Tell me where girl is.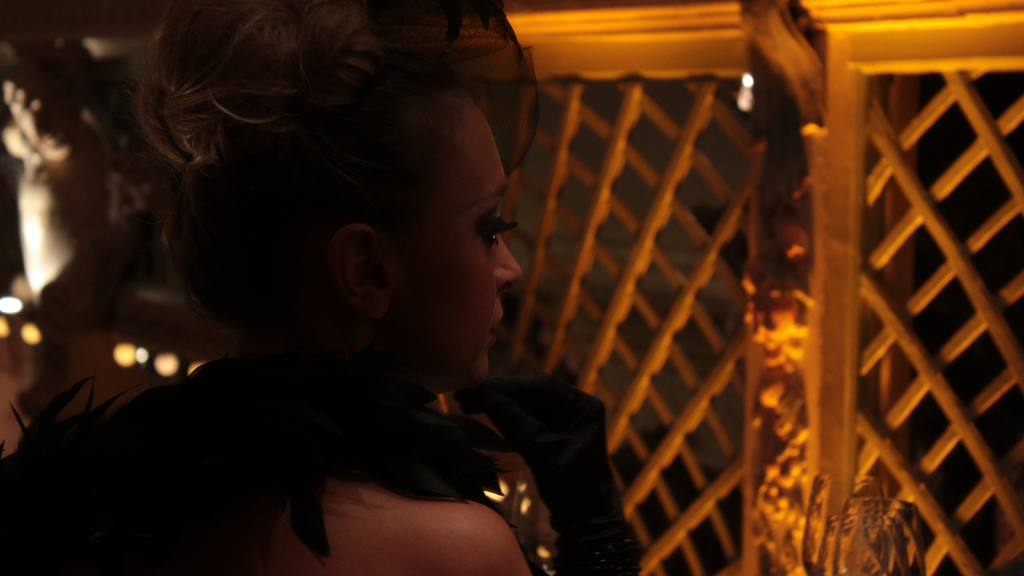
girl is at 0/0/643/575.
